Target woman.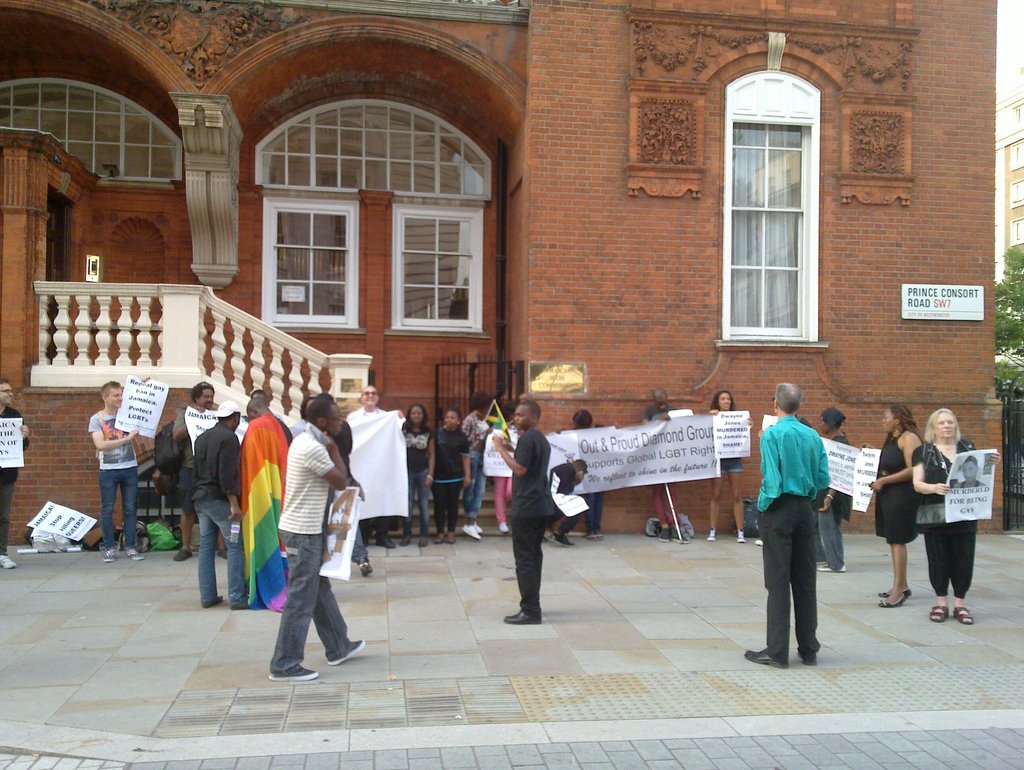
Target region: (384, 397, 435, 550).
